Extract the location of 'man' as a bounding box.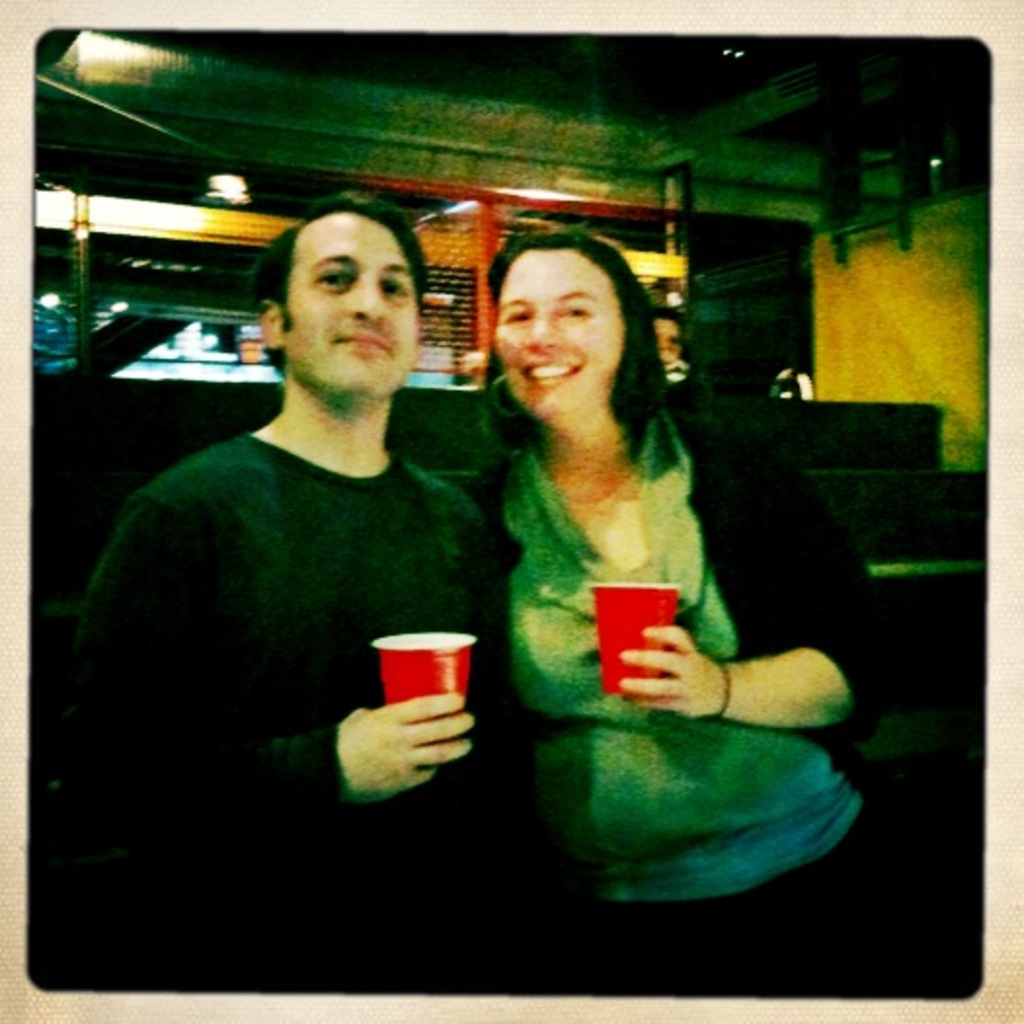
<region>82, 203, 550, 889</region>.
